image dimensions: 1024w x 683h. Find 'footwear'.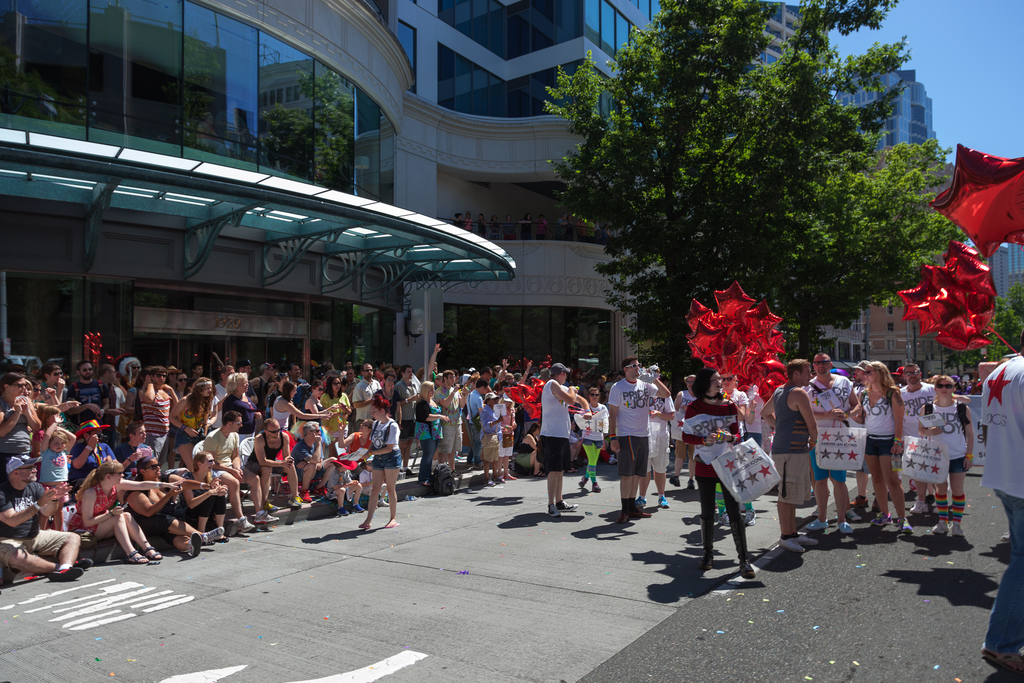
detection(801, 536, 819, 547).
